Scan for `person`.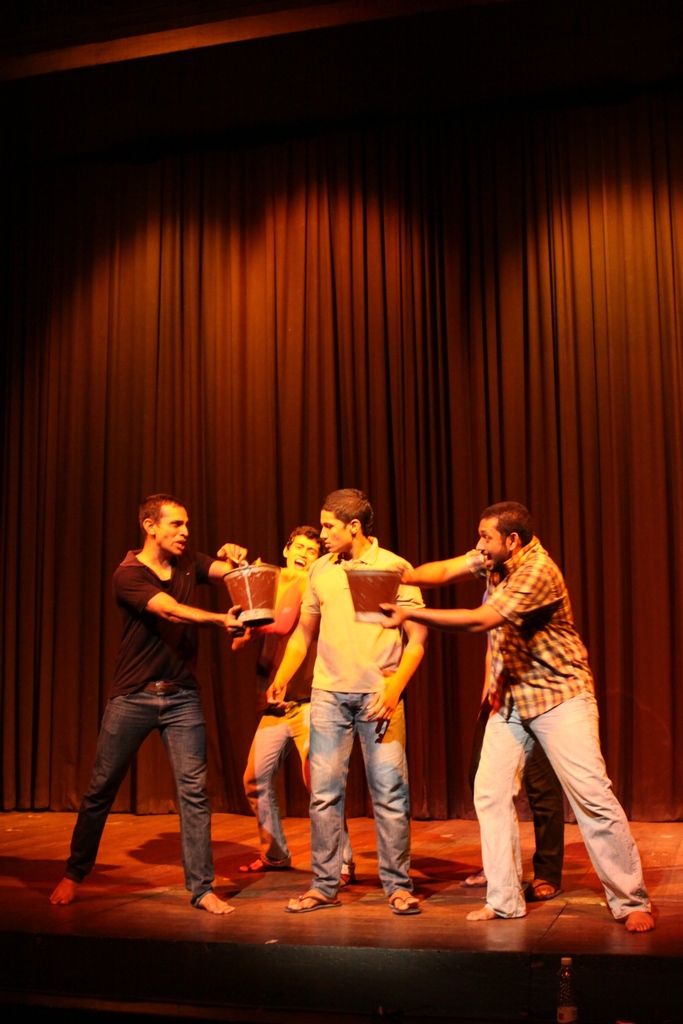
Scan result: bbox(464, 639, 562, 900).
